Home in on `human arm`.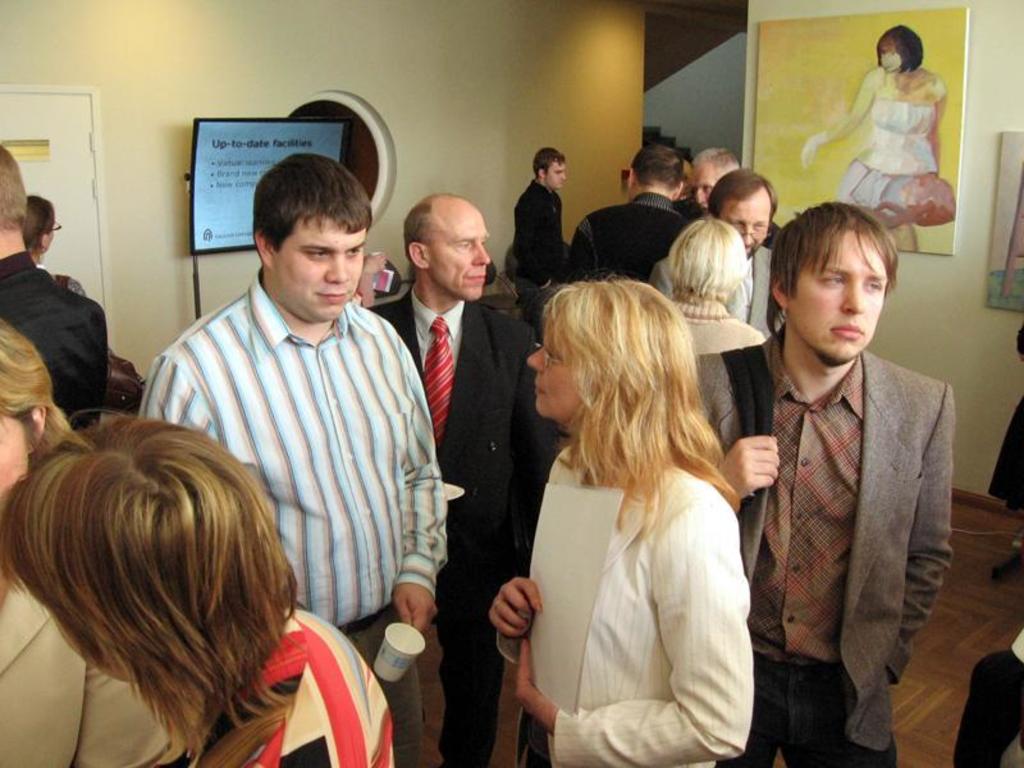
Homed in at locate(886, 389, 959, 681).
